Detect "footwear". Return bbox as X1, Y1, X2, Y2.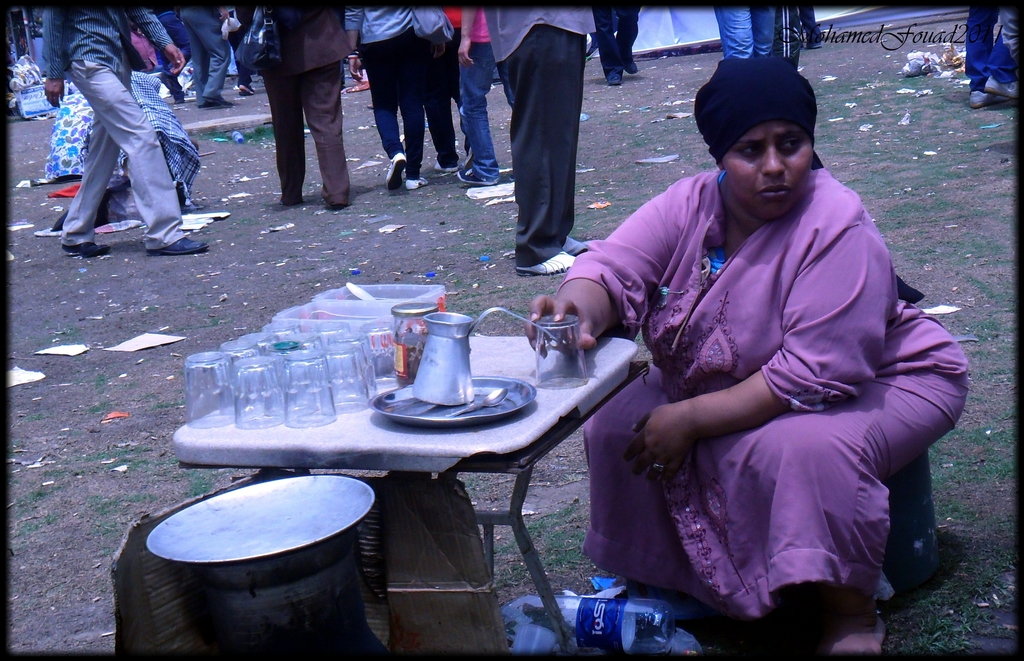
60, 242, 114, 255.
